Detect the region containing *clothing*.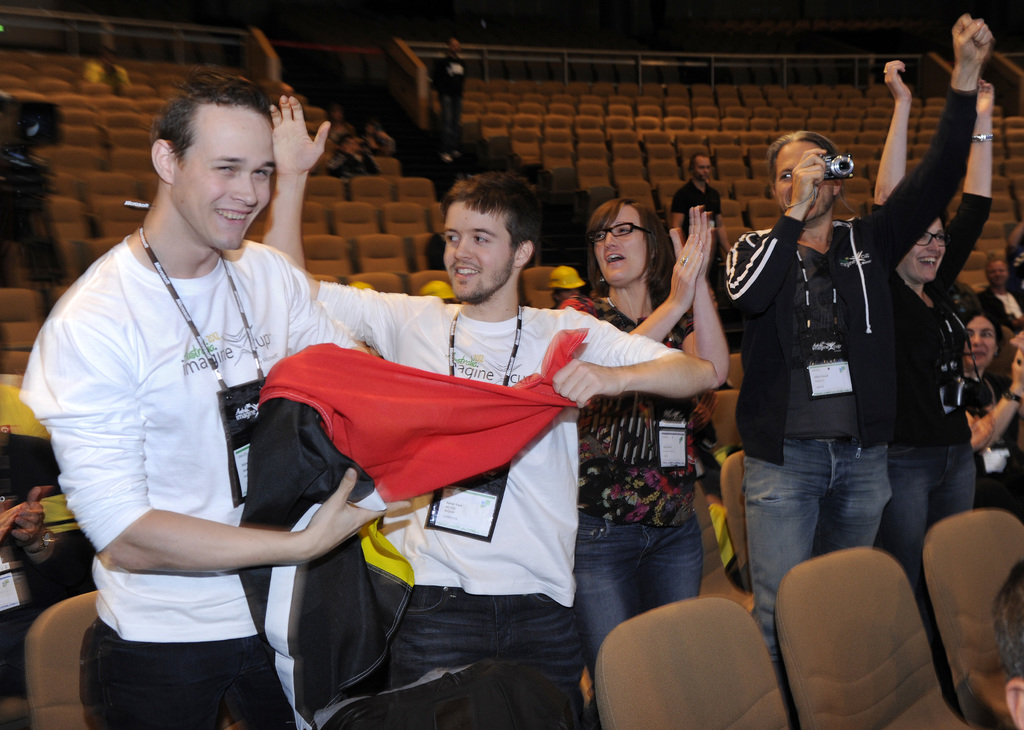
rect(722, 86, 979, 718).
